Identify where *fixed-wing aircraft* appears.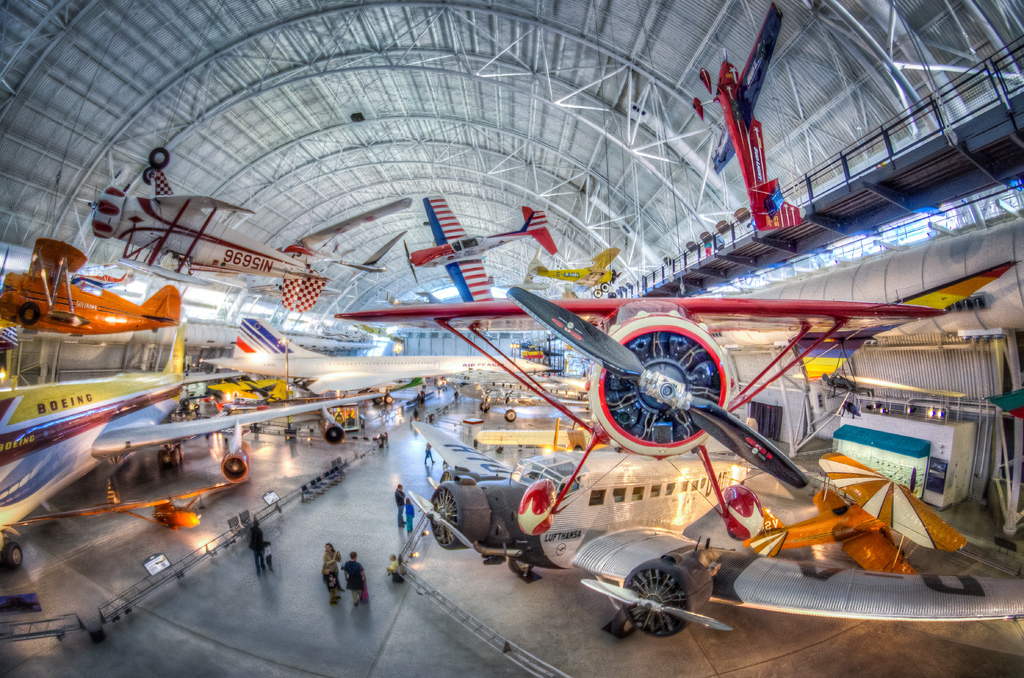
Appears at Rect(198, 314, 556, 396).
